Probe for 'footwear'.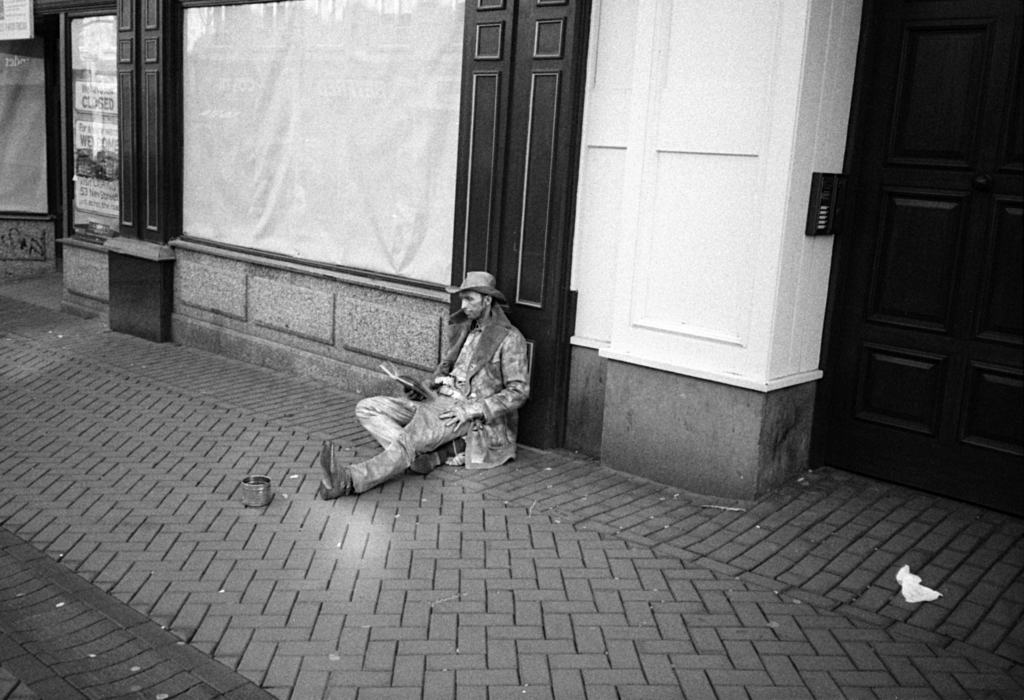
Probe result: locate(319, 440, 348, 496).
